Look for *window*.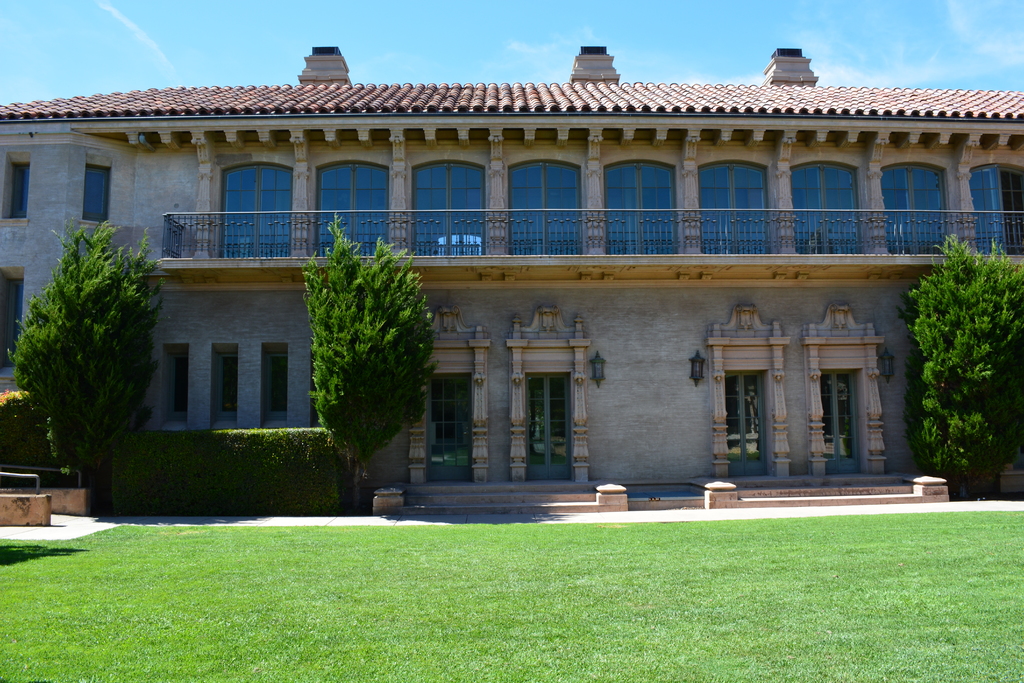
Found: 266:348:284:422.
